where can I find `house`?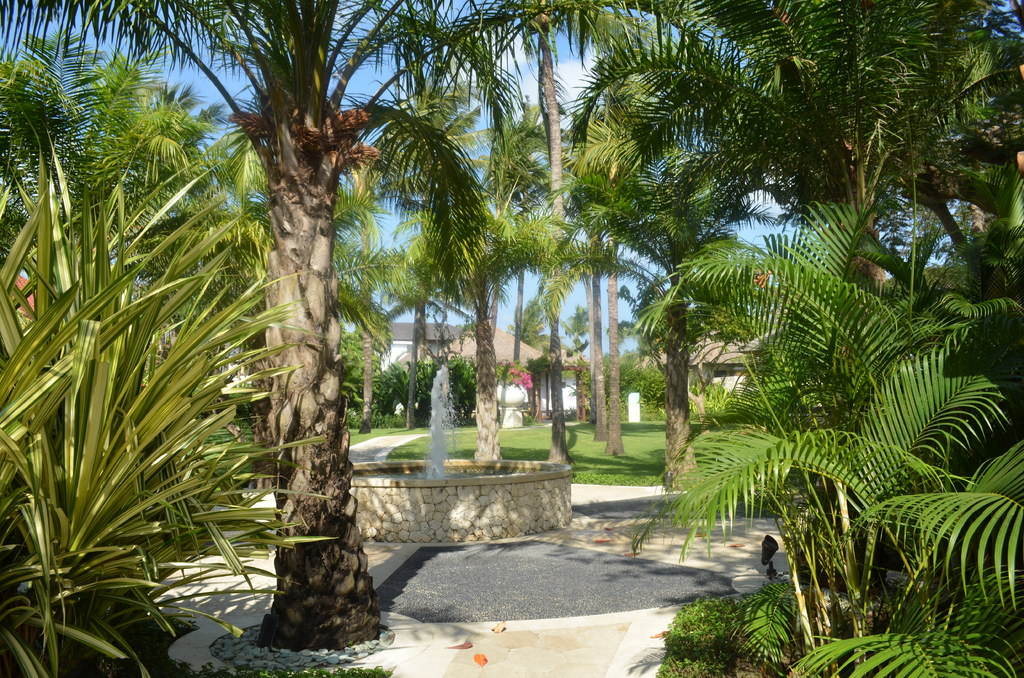
You can find it at rect(635, 328, 767, 397).
